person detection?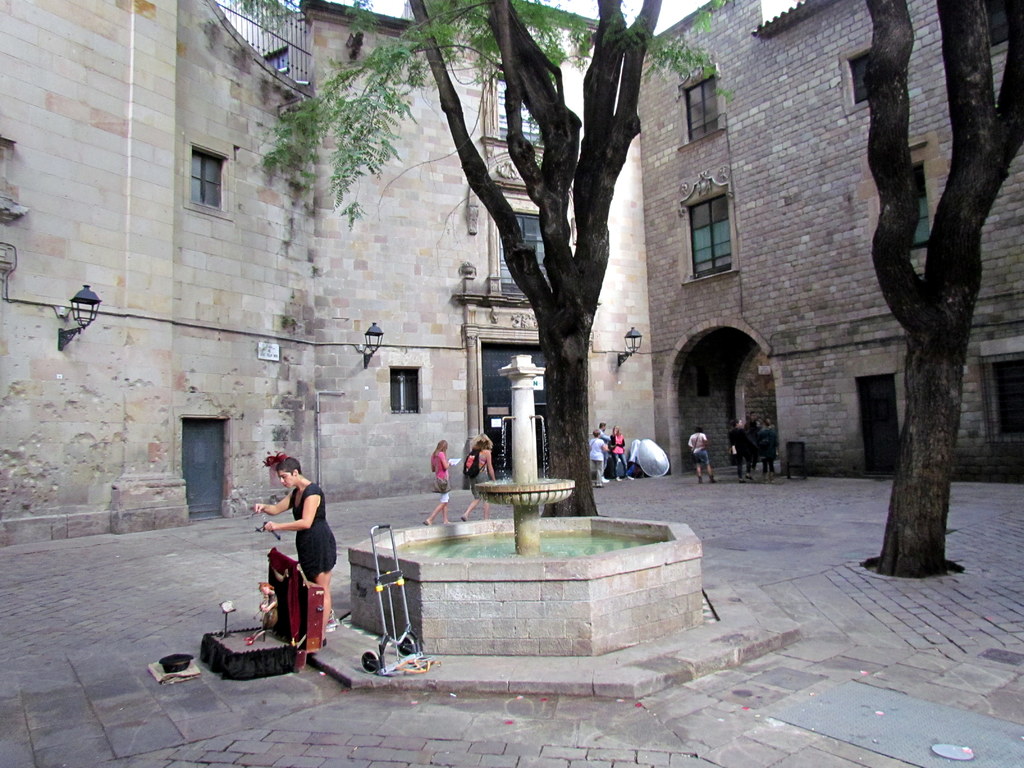
detection(589, 428, 607, 487)
